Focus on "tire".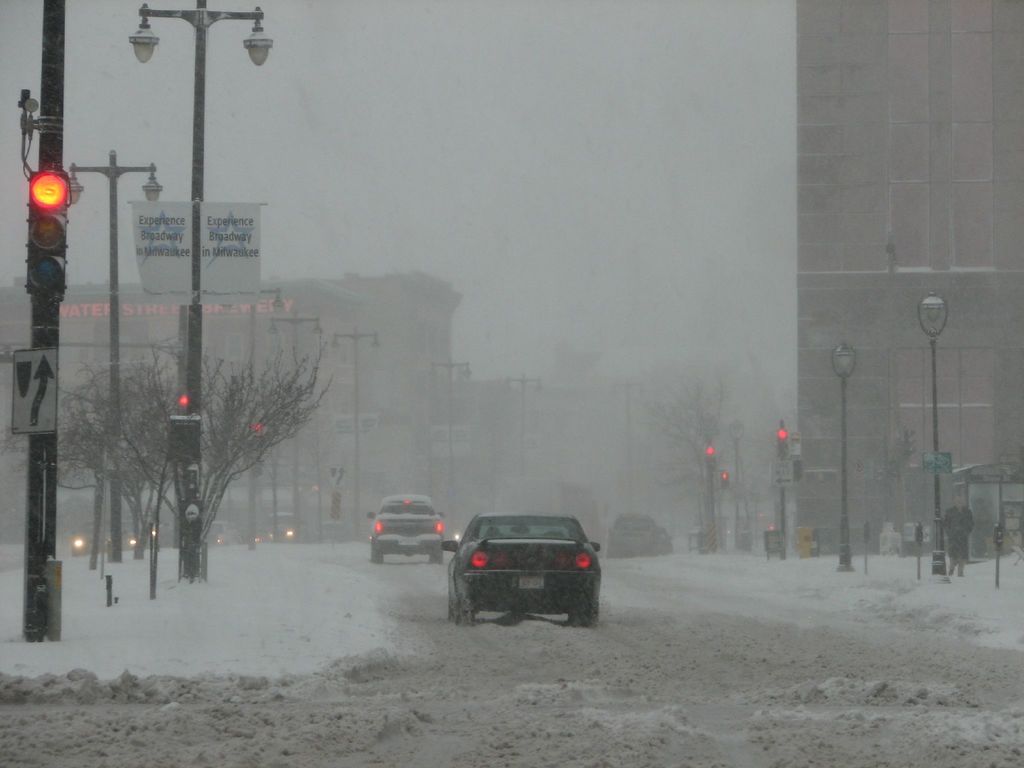
Focused at bbox(446, 582, 455, 617).
